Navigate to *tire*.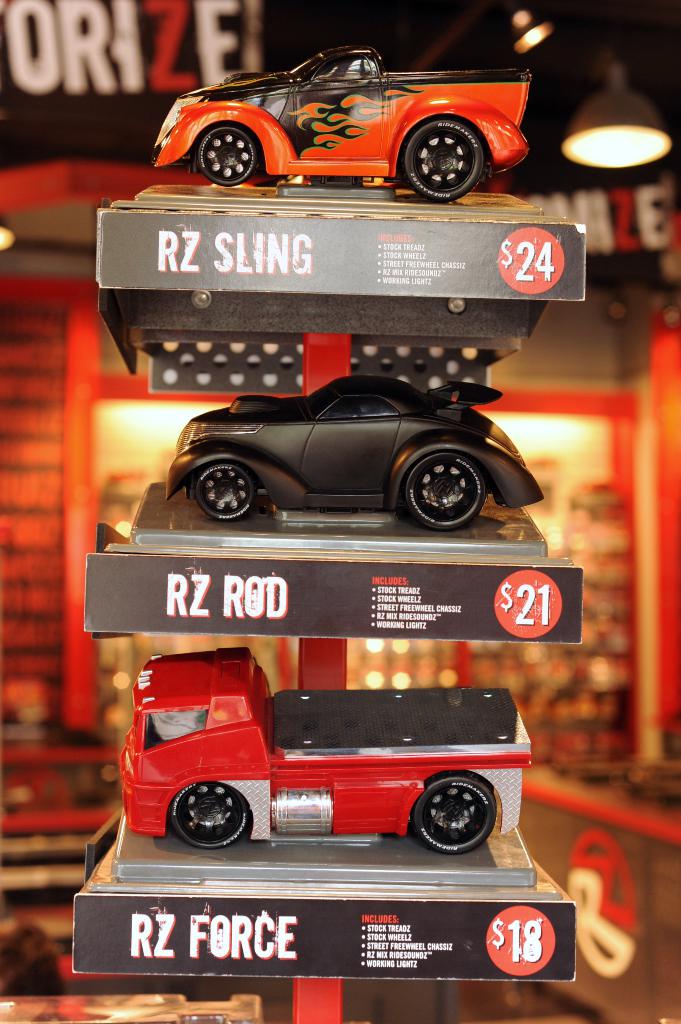
Navigation target: pyautogui.locateOnScreen(197, 463, 259, 526).
